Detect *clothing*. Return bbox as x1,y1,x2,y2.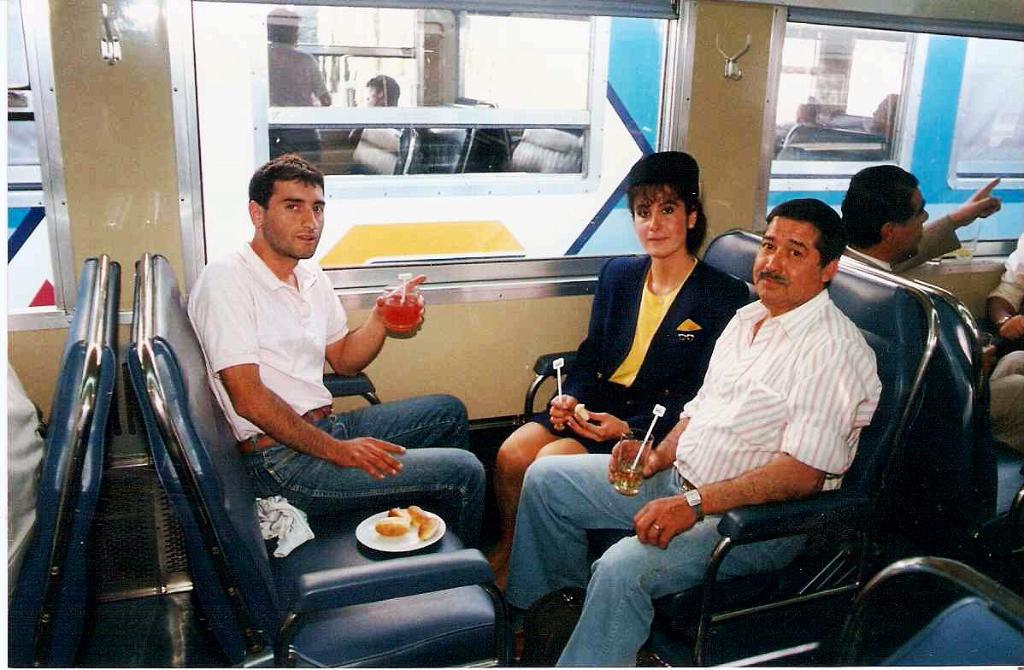
269,41,323,163.
